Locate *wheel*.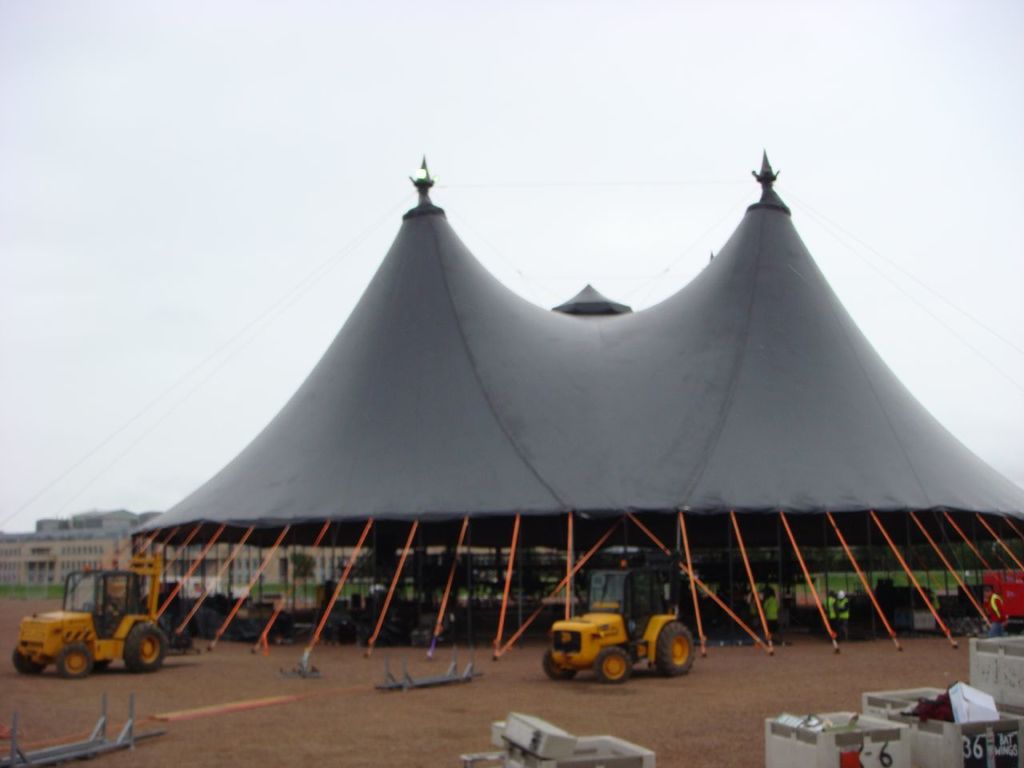
Bounding box: BBox(67, 643, 106, 682).
